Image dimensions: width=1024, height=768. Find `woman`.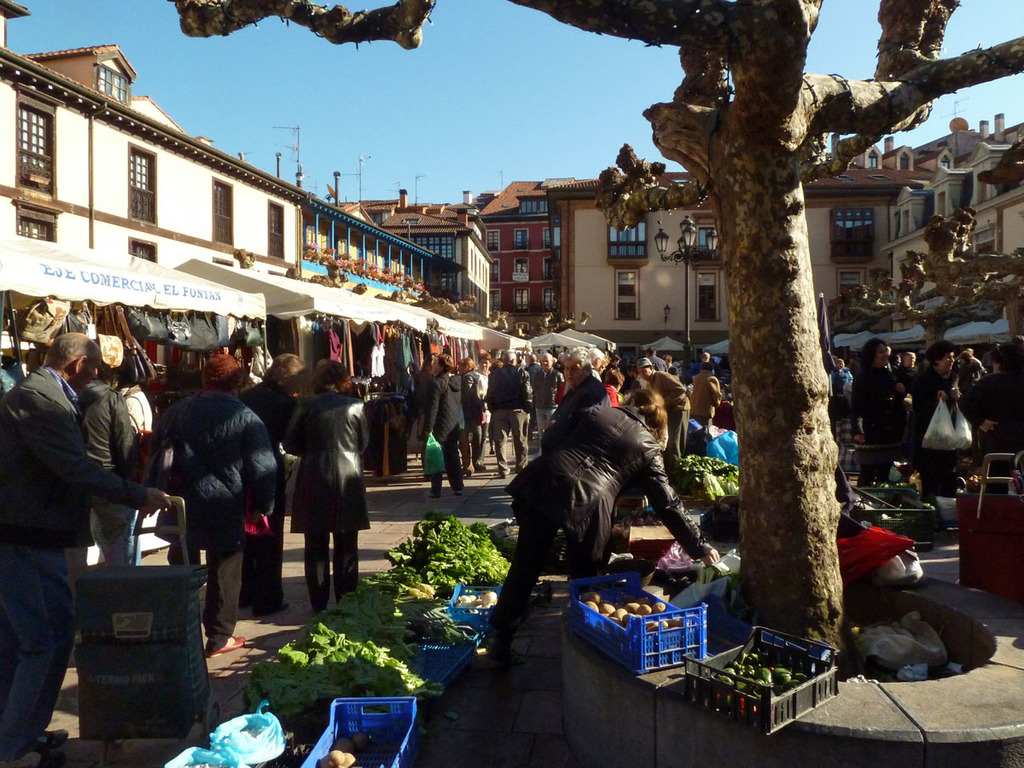
[x1=276, y1=352, x2=376, y2=614].
